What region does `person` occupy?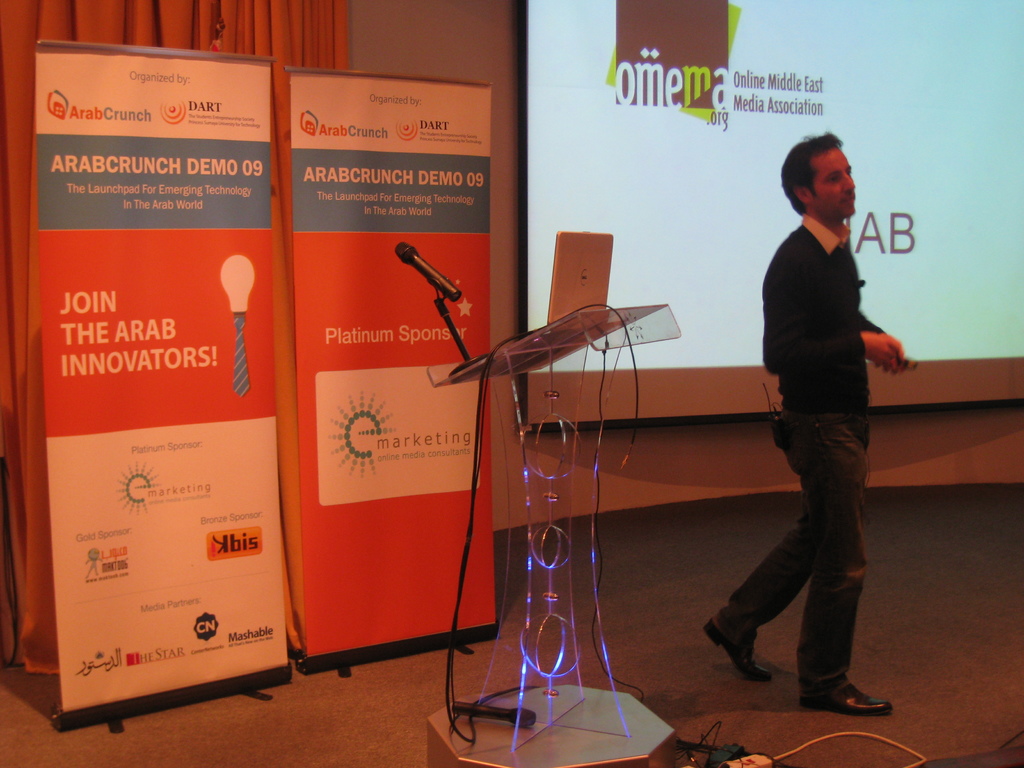
left=699, top=129, right=918, bottom=725.
